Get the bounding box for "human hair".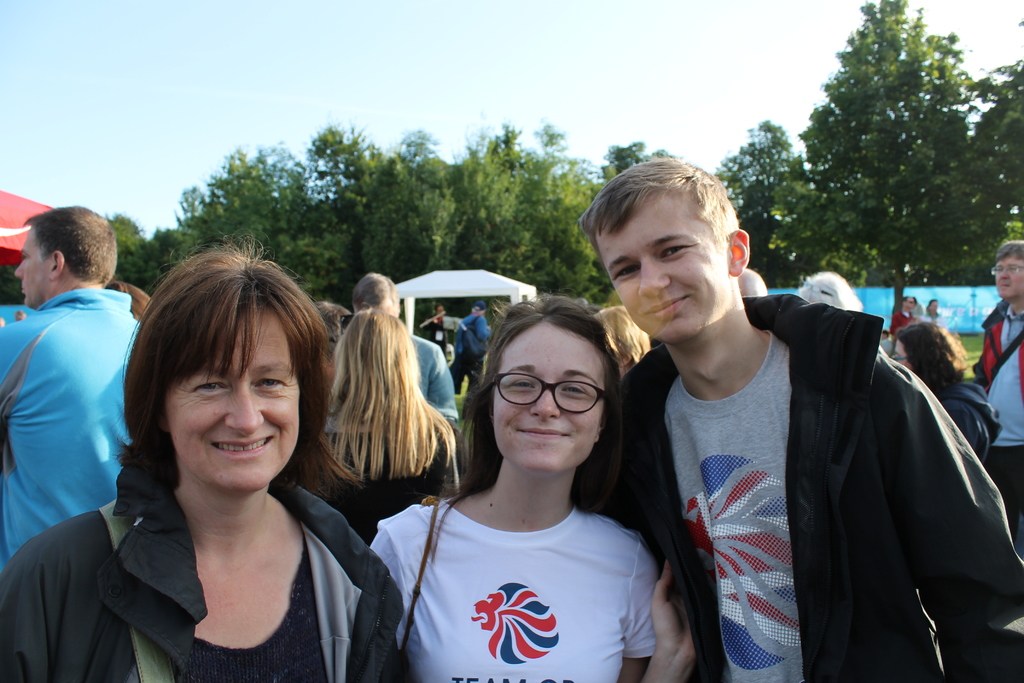
(793, 267, 858, 305).
